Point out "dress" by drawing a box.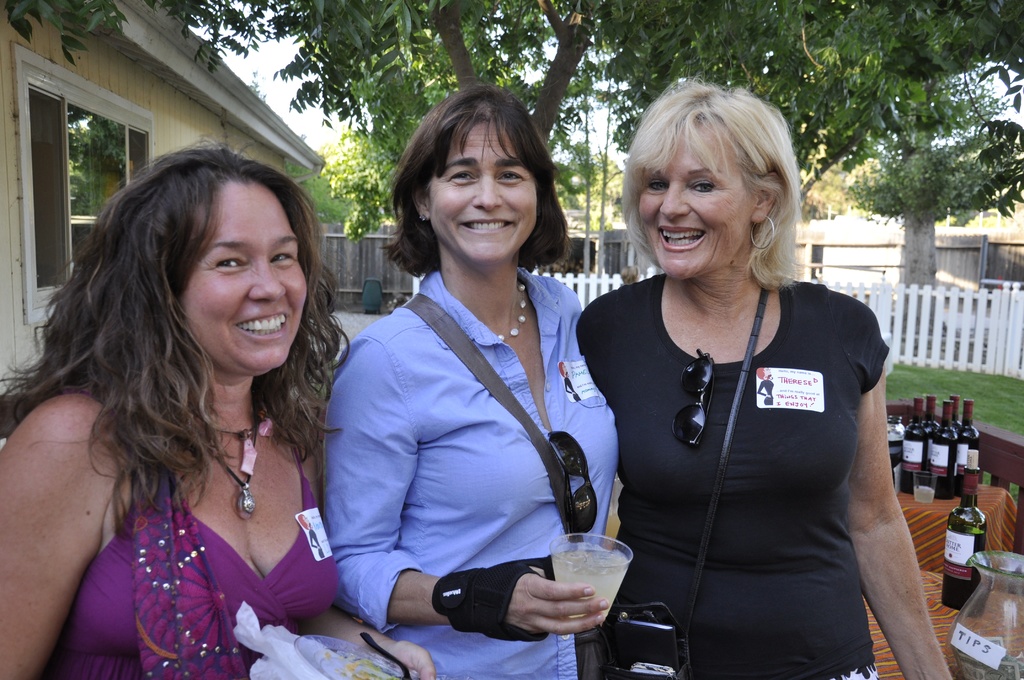
pyautogui.locateOnScreen(575, 271, 890, 679).
